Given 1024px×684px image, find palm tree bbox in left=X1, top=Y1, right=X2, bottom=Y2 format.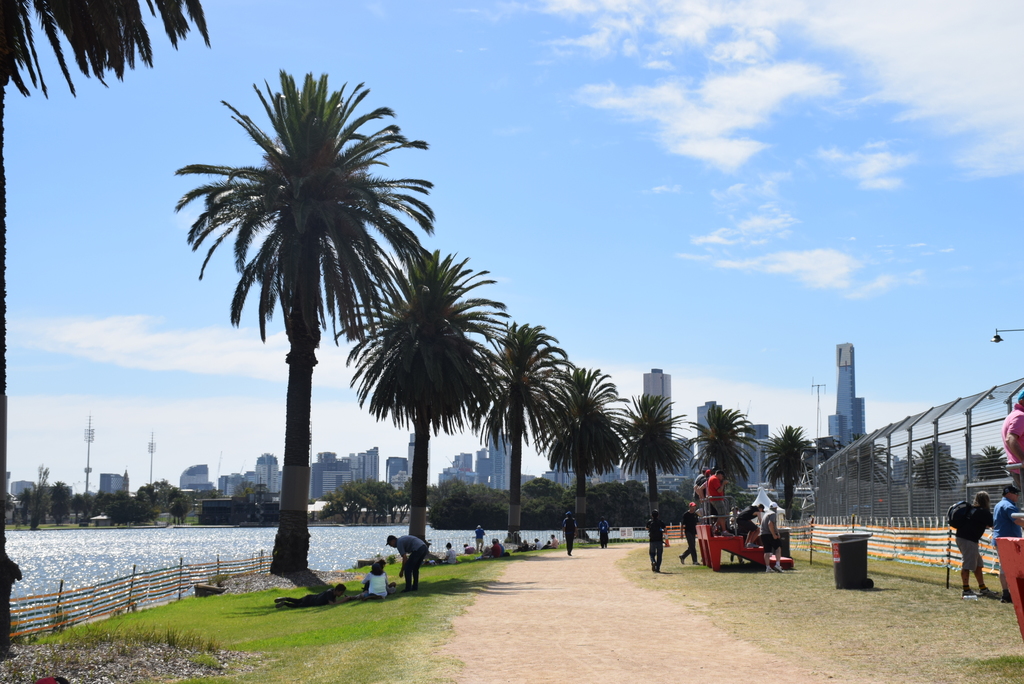
left=520, top=359, right=625, bottom=571.
